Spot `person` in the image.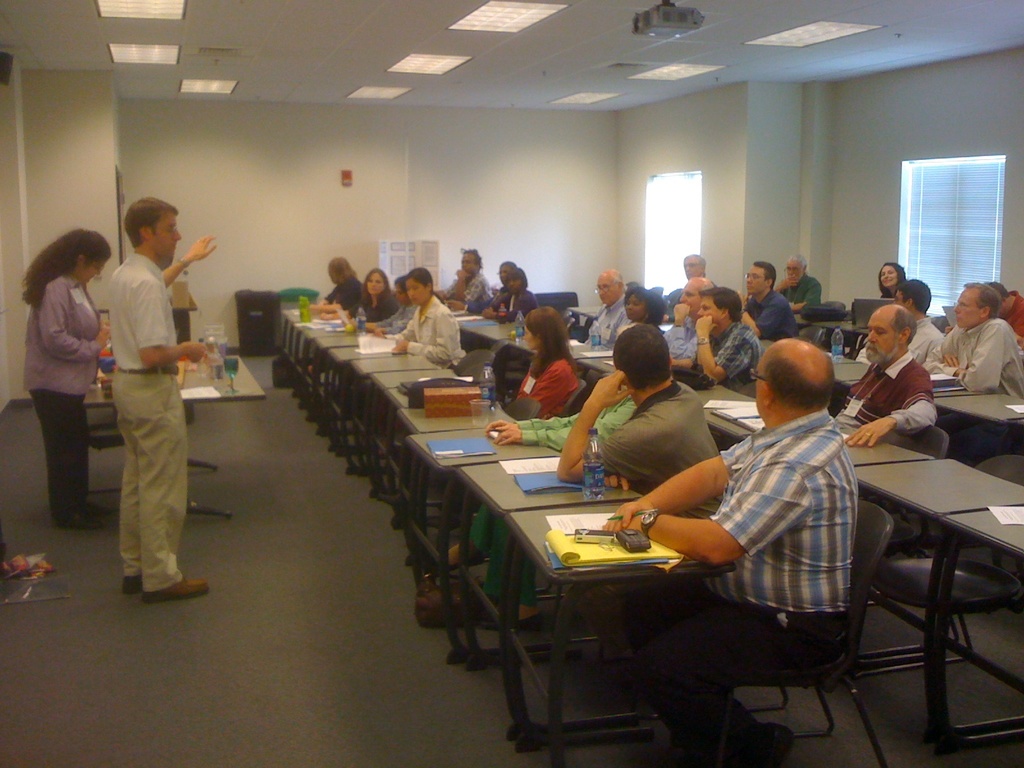
`person` found at 355/265/409/352.
